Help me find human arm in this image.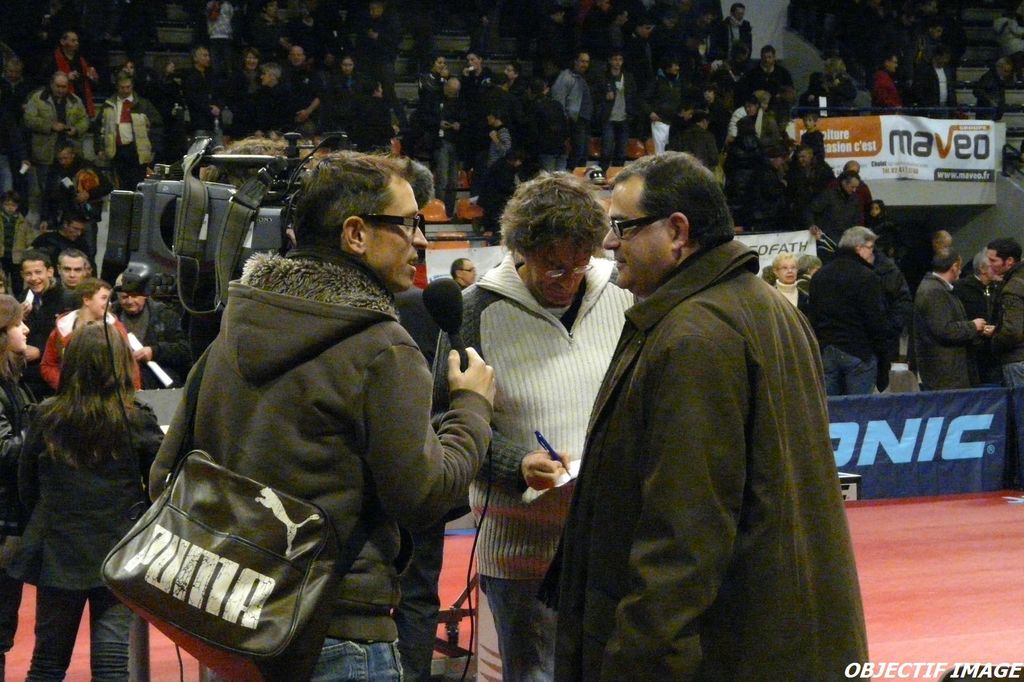
Found it: (438,291,580,497).
